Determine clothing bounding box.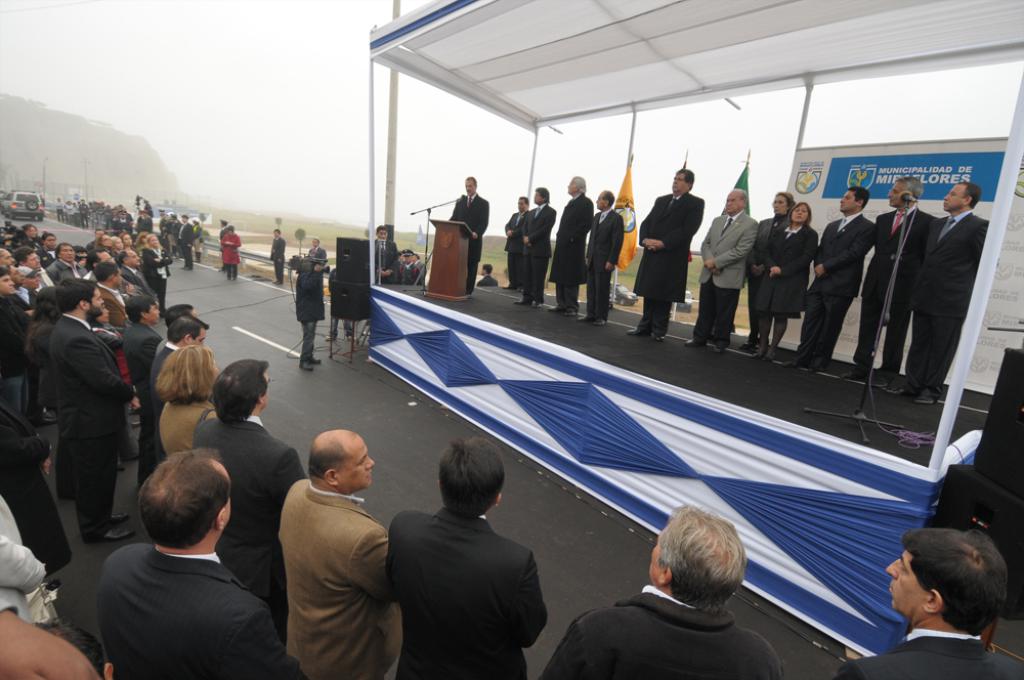
Determined: <box>633,194,709,330</box>.
